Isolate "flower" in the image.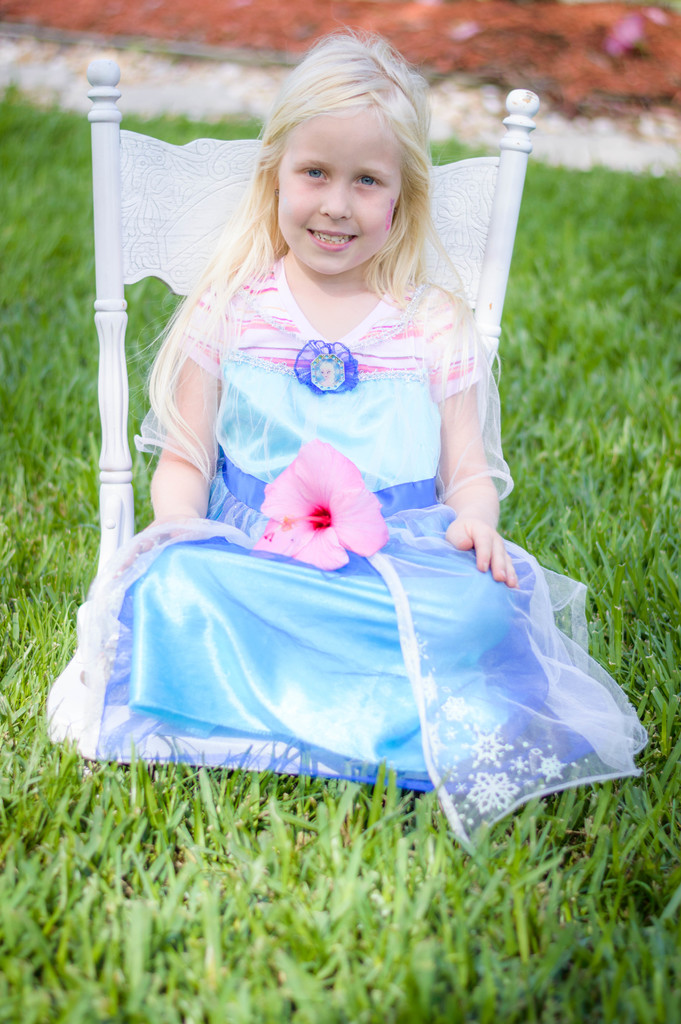
Isolated region: box=[240, 451, 396, 566].
